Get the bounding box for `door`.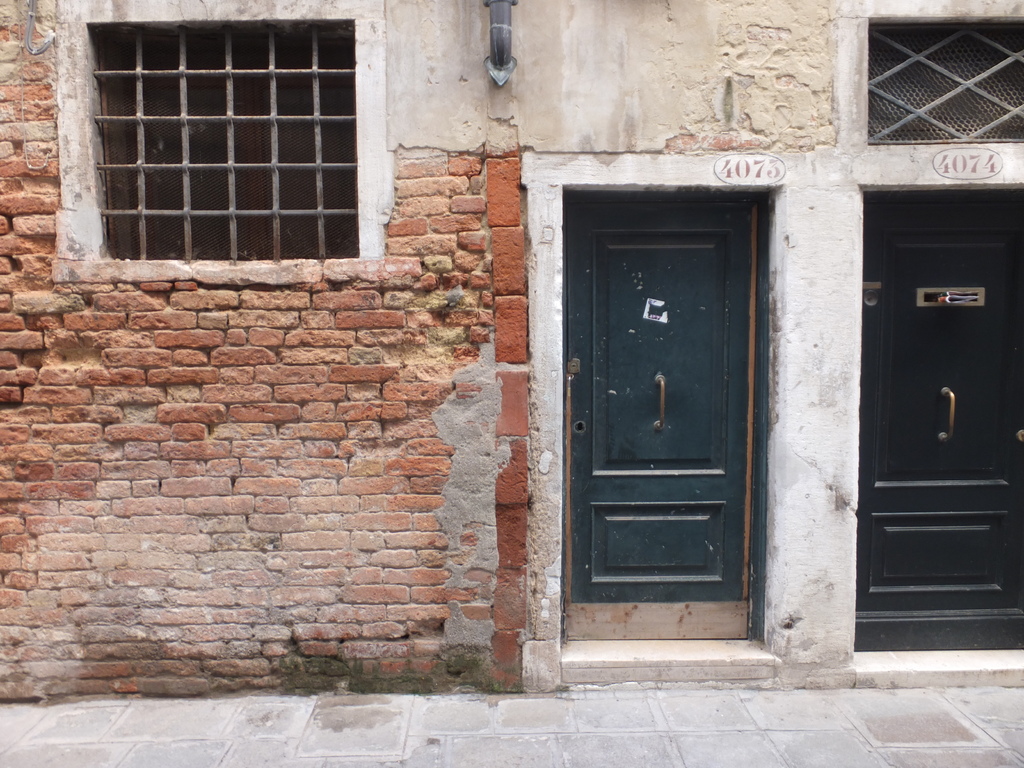
x1=547 y1=204 x2=777 y2=656.
